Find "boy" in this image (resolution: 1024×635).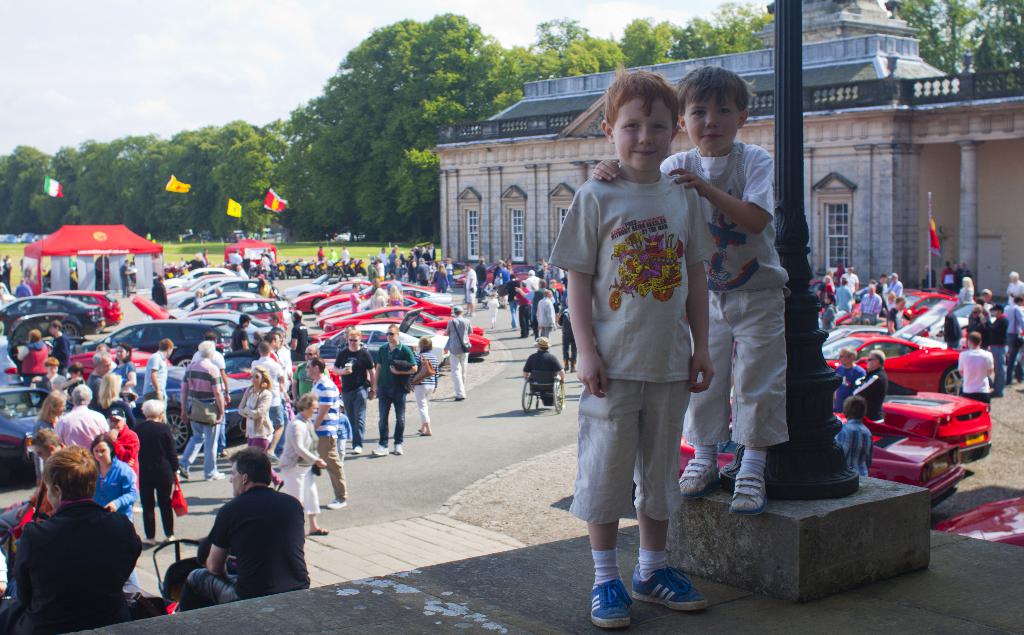
(61, 359, 88, 395).
